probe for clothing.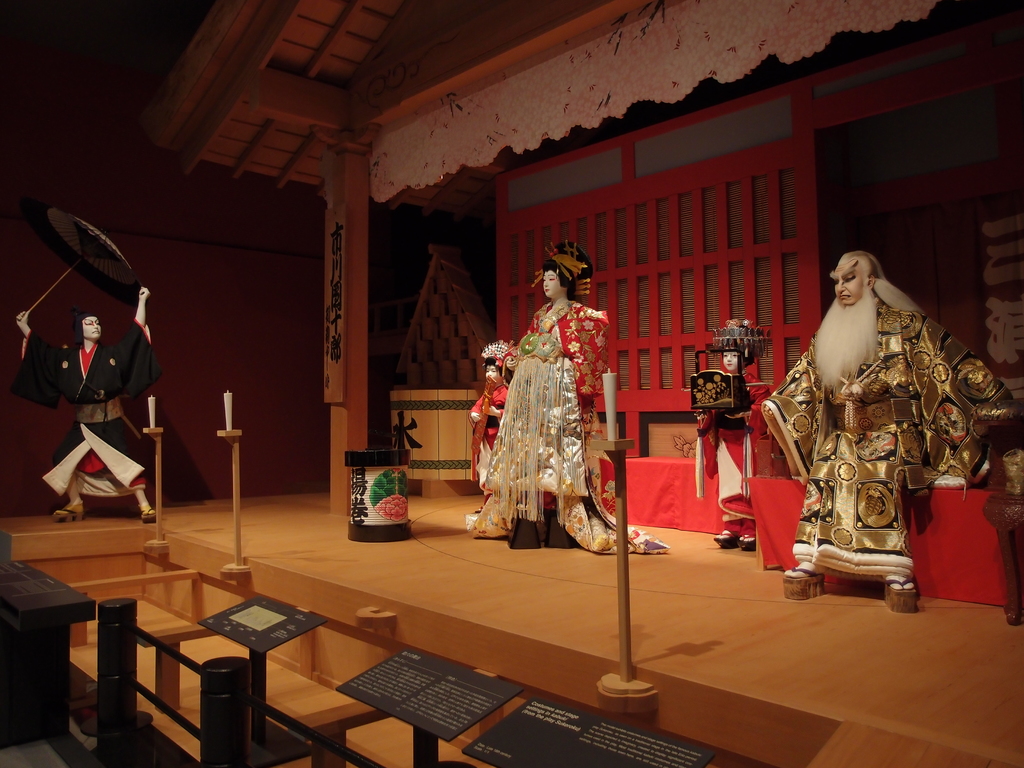
Probe result: select_region(15, 264, 153, 495).
